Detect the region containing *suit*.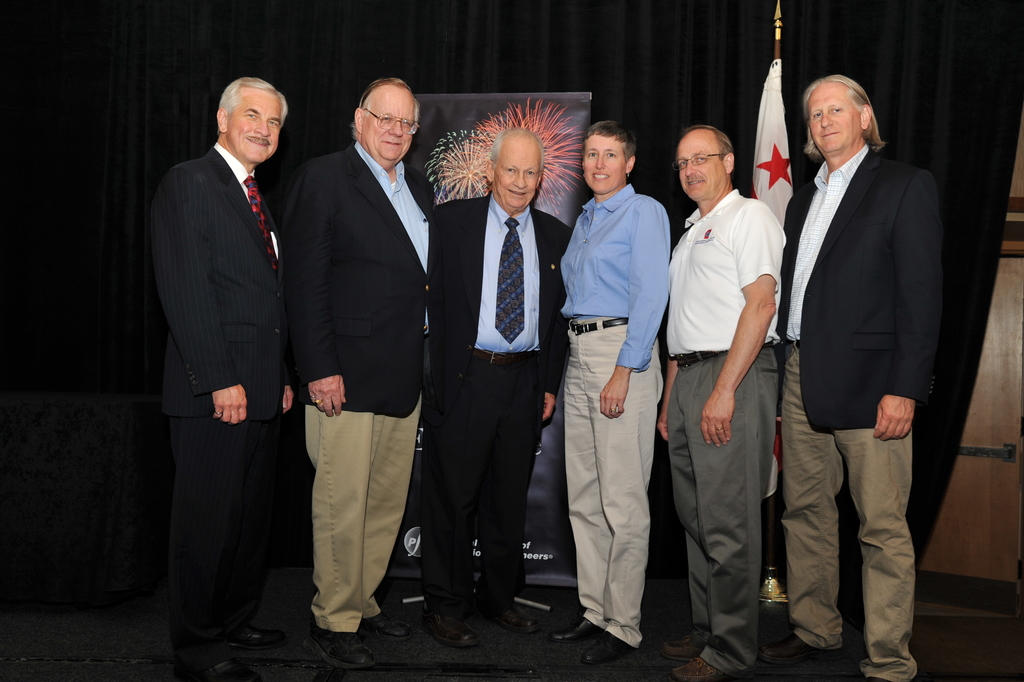
[145, 63, 313, 658].
